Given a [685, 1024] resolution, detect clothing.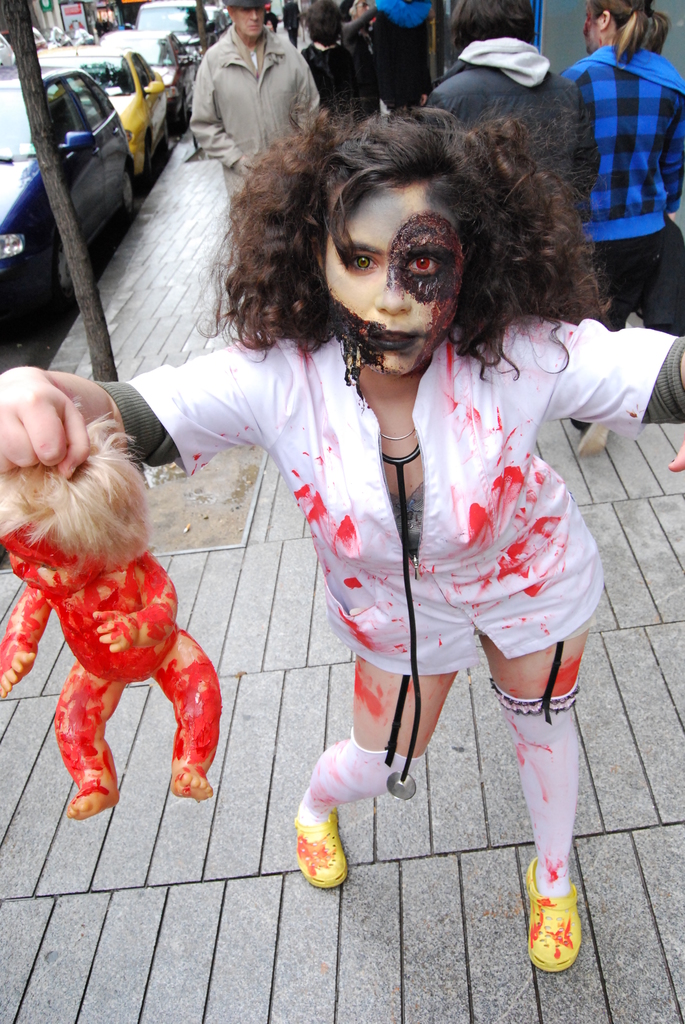
[433, 39, 578, 179].
